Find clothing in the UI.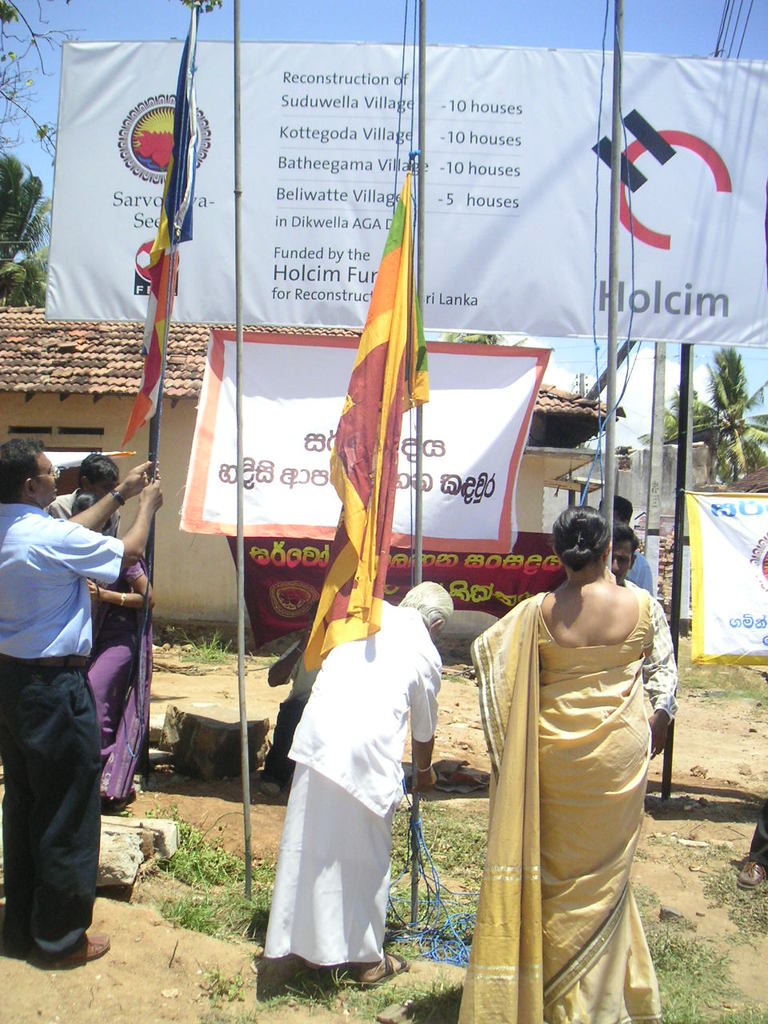
UI element at bbox=(0, 500, 126, 964).
